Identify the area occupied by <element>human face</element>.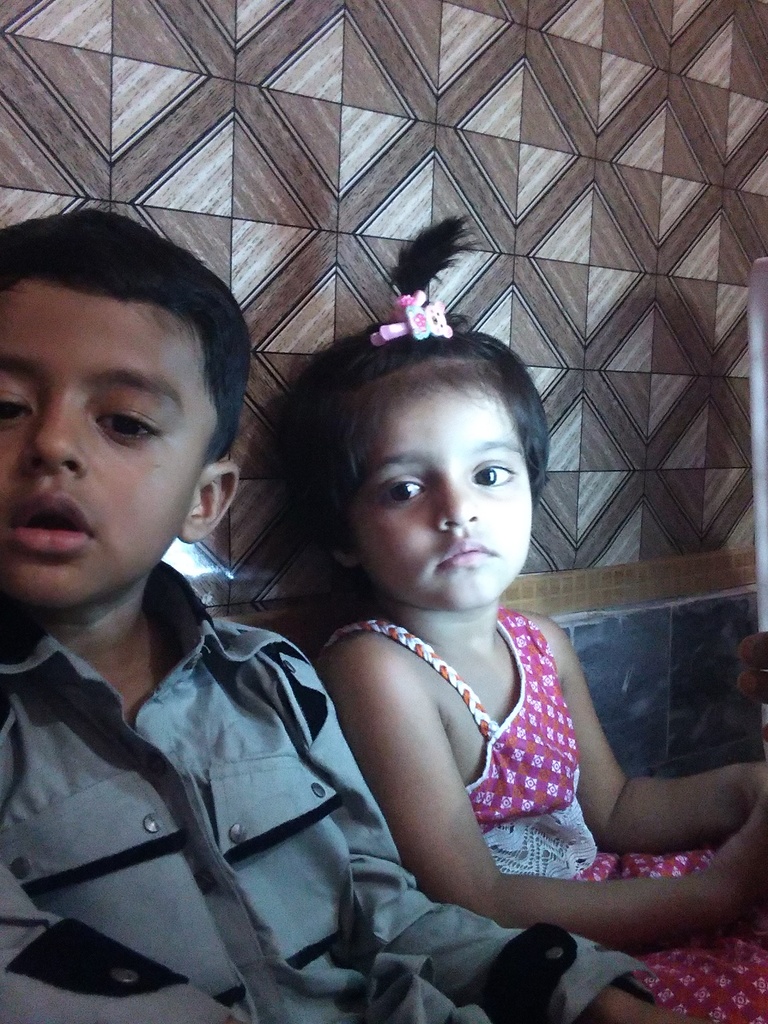
Area: l=355, t=363, r=531, b=605.
